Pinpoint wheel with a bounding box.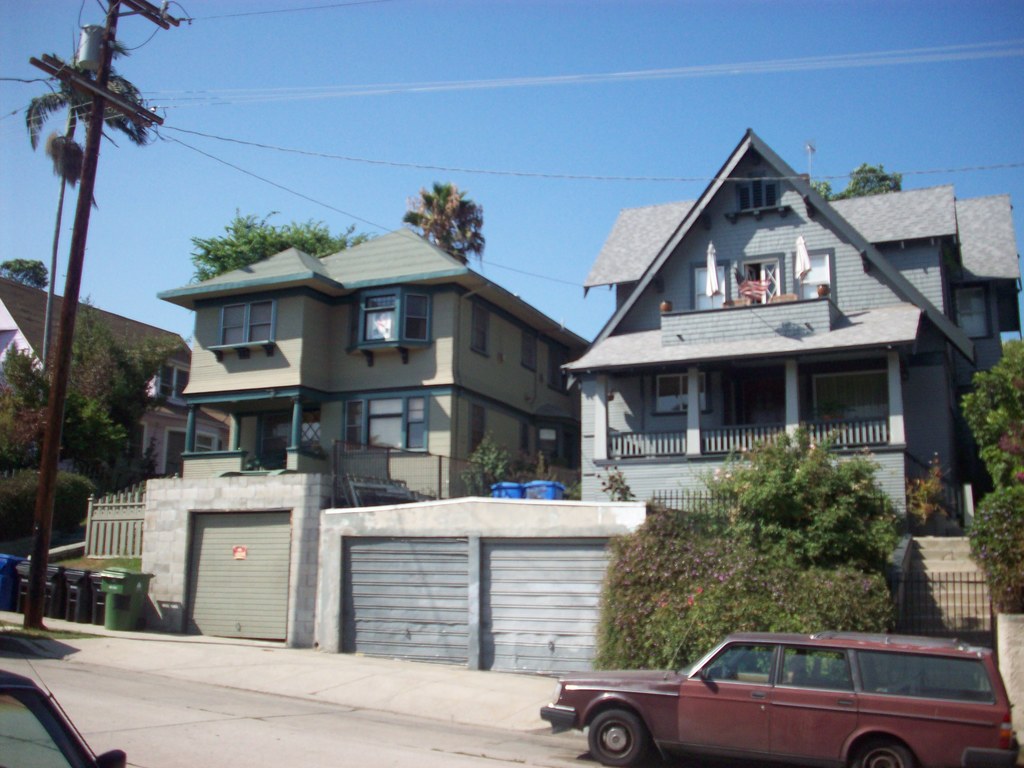
586 712 641 767.
